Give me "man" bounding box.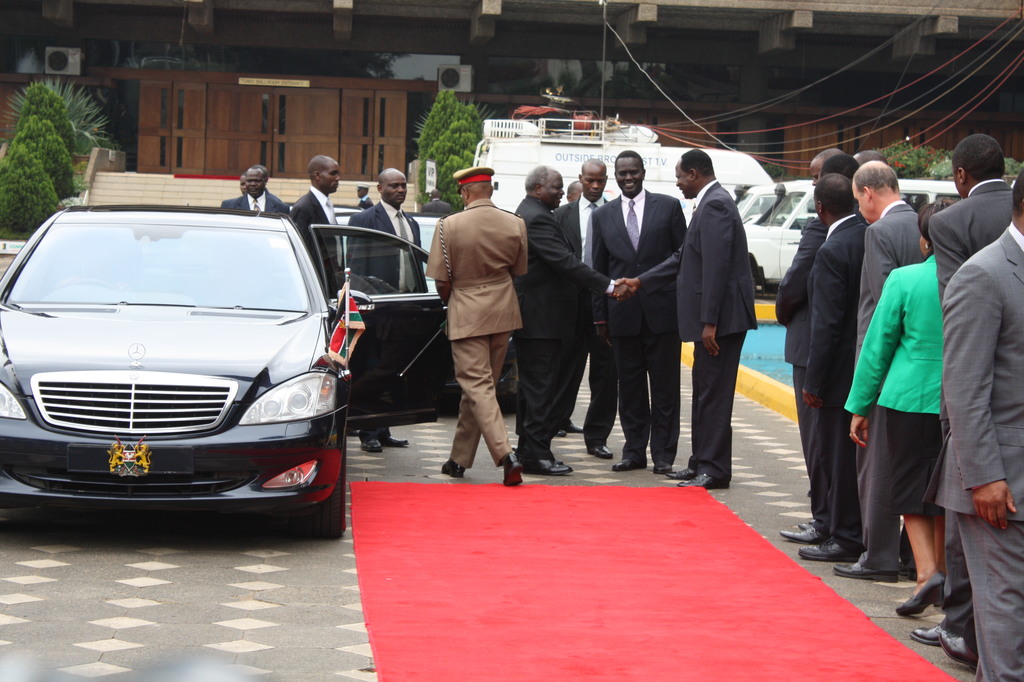
<region>829, 160, 929, 581</region>.
